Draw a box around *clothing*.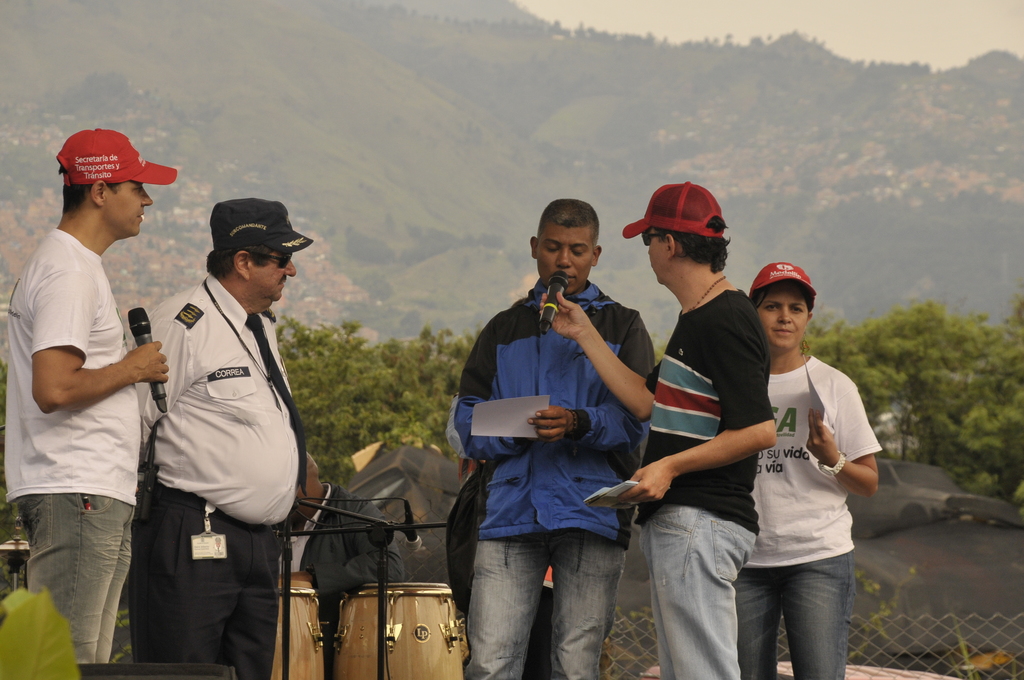
left=4, top=231, right=140, bottom=663.
